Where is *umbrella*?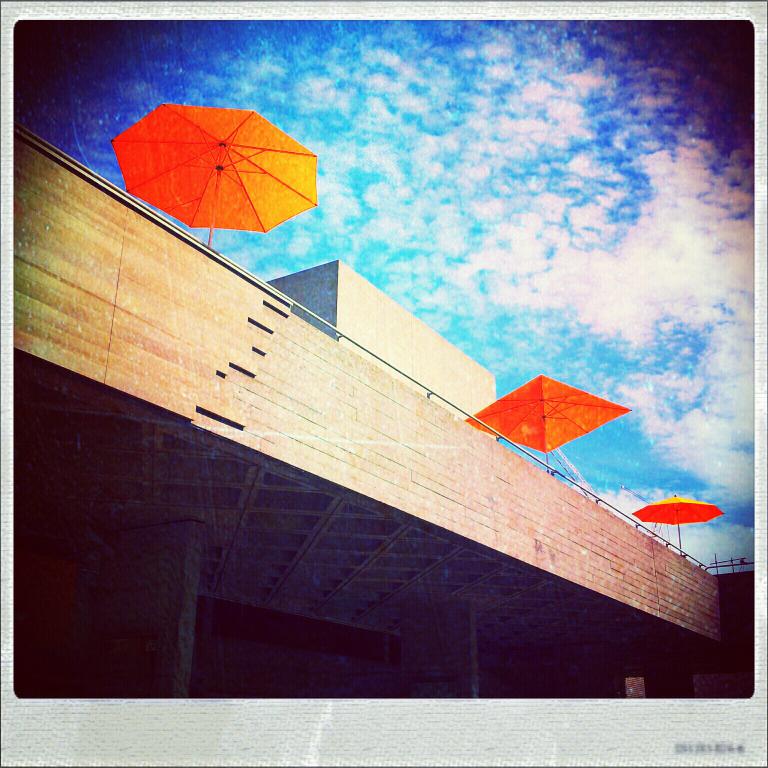
<bbox>635, 495, 725, 556</bbox>.
